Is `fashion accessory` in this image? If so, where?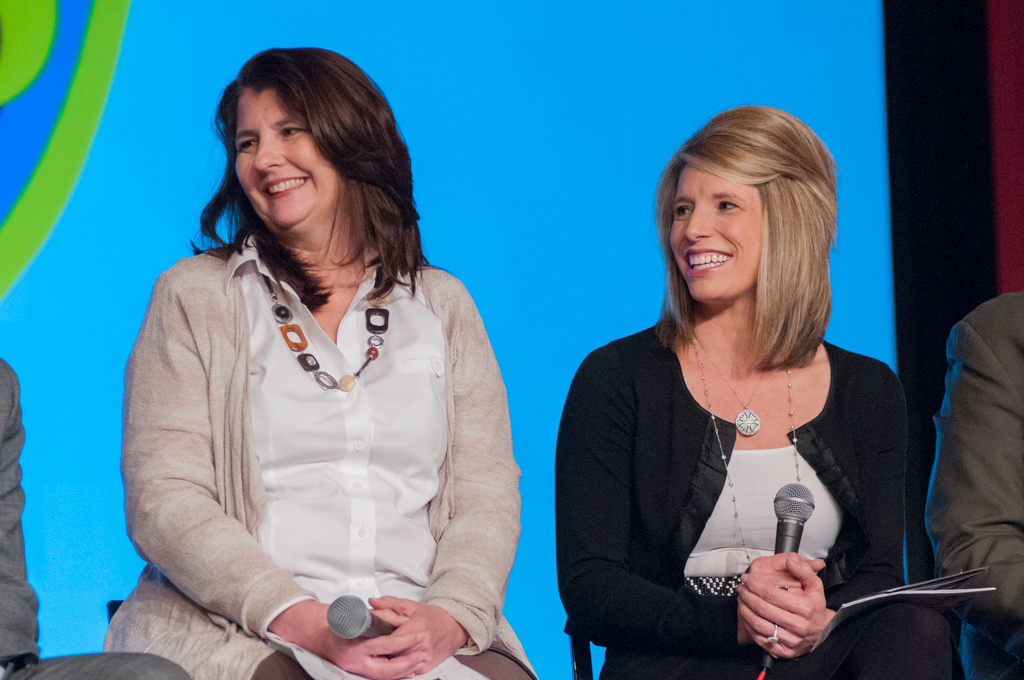
Yes, at (x1=261, y1=268, x2=390, y2=395).
